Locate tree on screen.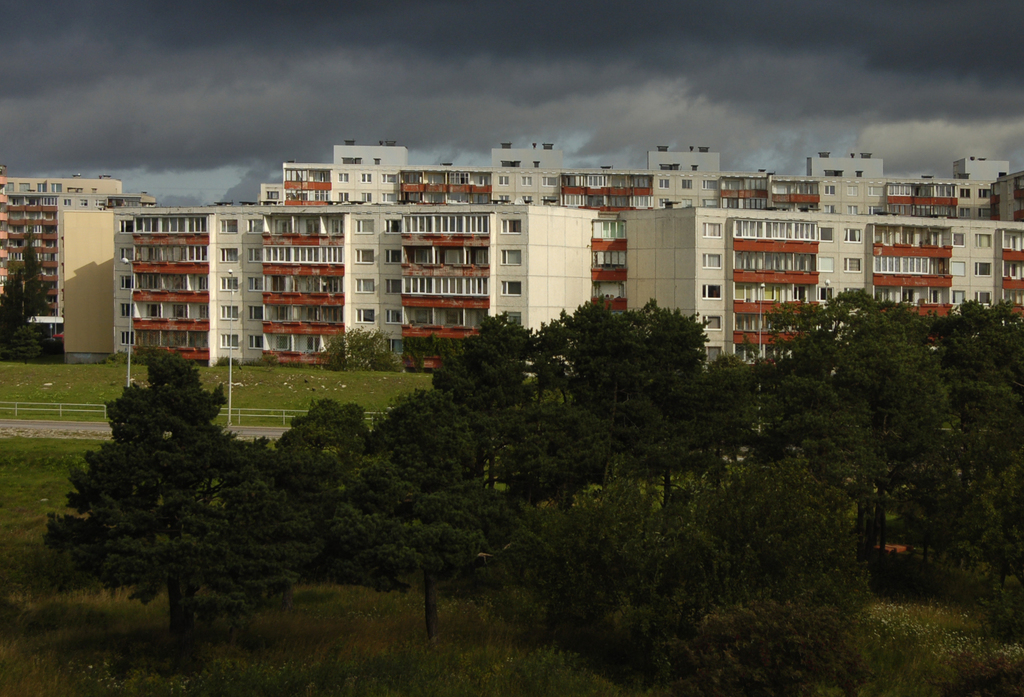
On screen at left=624, top=457, right=883, bottom=696.
